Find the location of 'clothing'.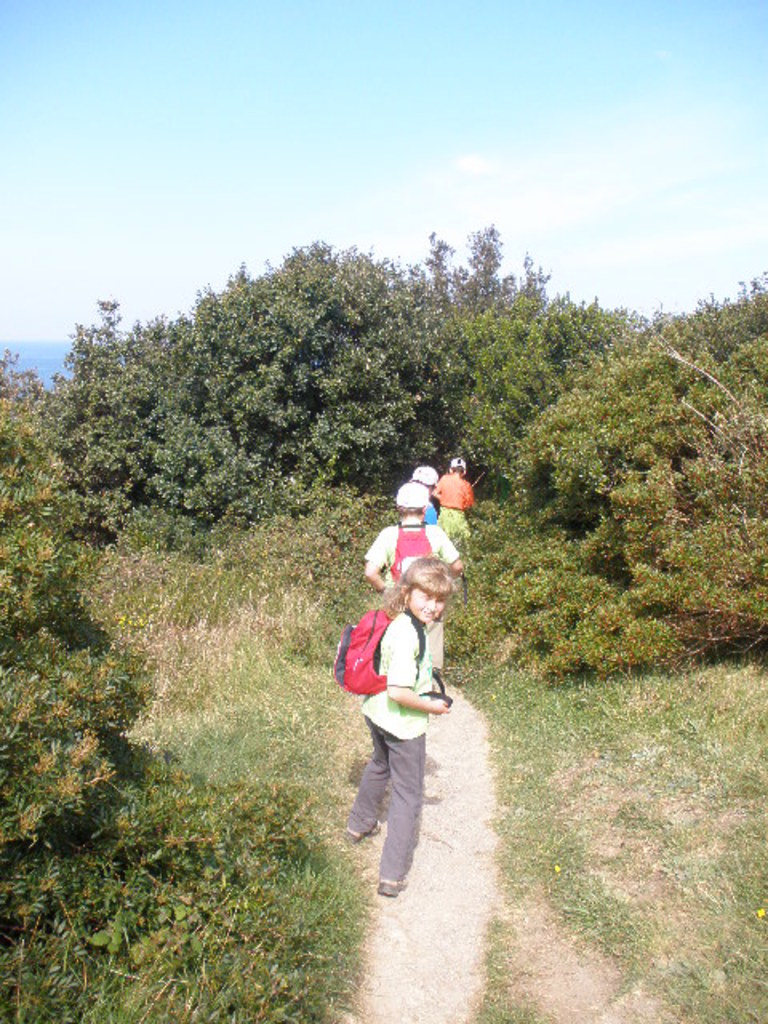
Location: <box>400,482,438,514</box>.
